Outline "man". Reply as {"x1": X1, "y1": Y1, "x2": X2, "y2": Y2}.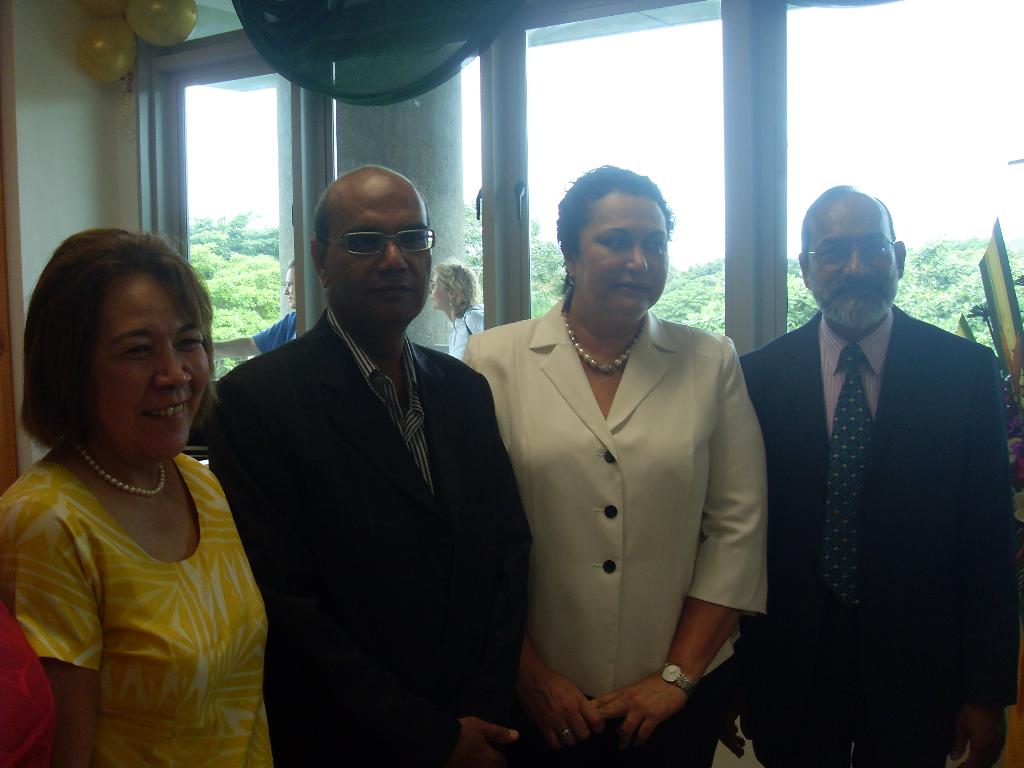
{"x1": 195, "y1": 150, "x2": 529, "y2": 757}.
